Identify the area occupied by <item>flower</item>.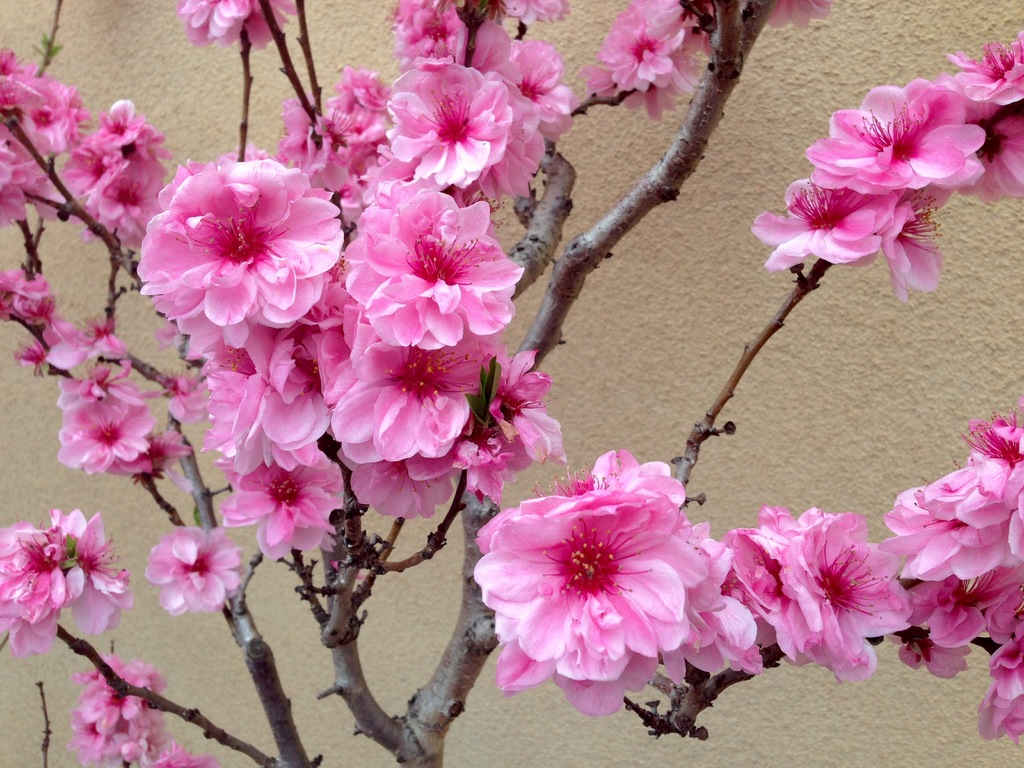
Area: 76,312,120,360.
